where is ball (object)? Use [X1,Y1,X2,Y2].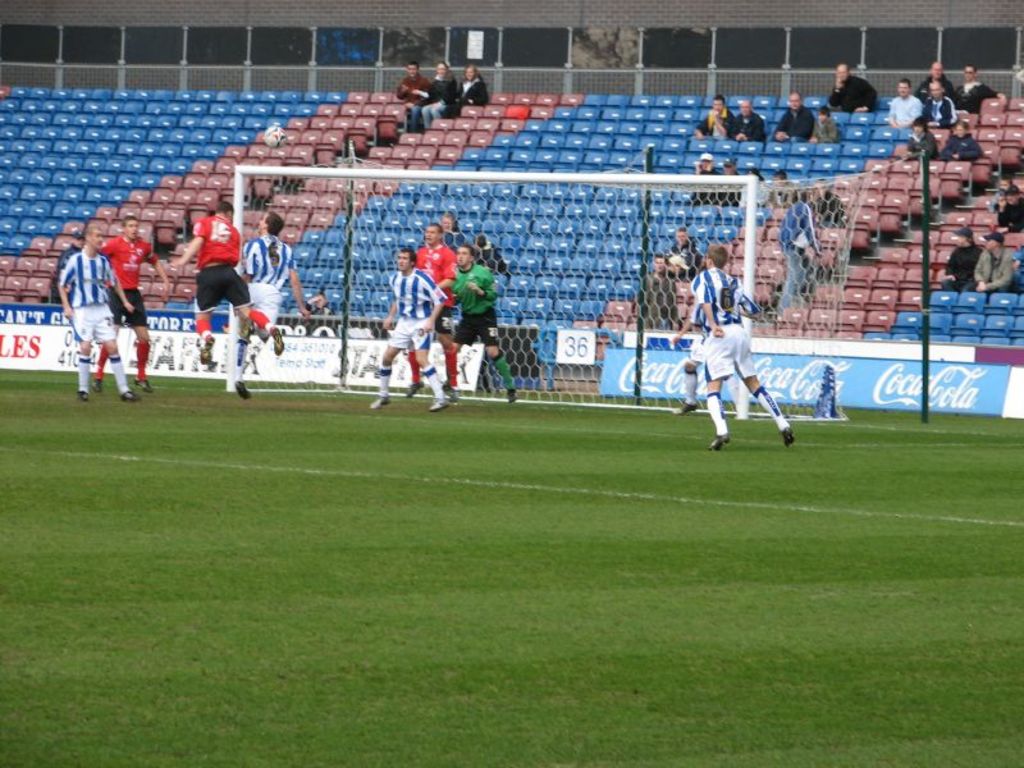
[262,124,291,148].
